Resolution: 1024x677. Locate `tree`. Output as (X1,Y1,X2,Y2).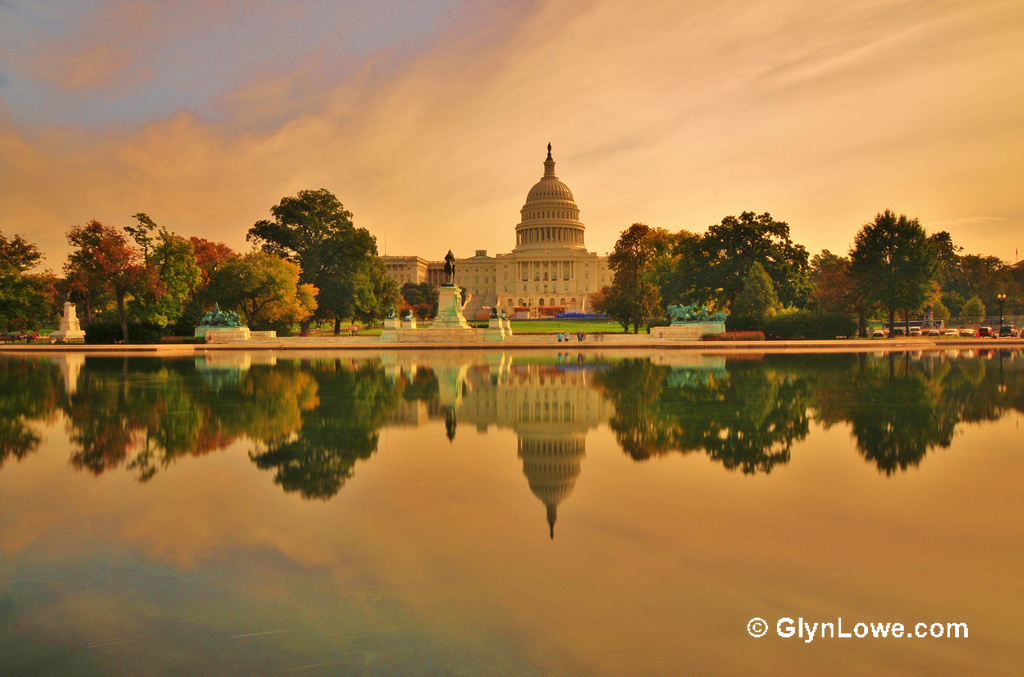
(244,180,354,275).
